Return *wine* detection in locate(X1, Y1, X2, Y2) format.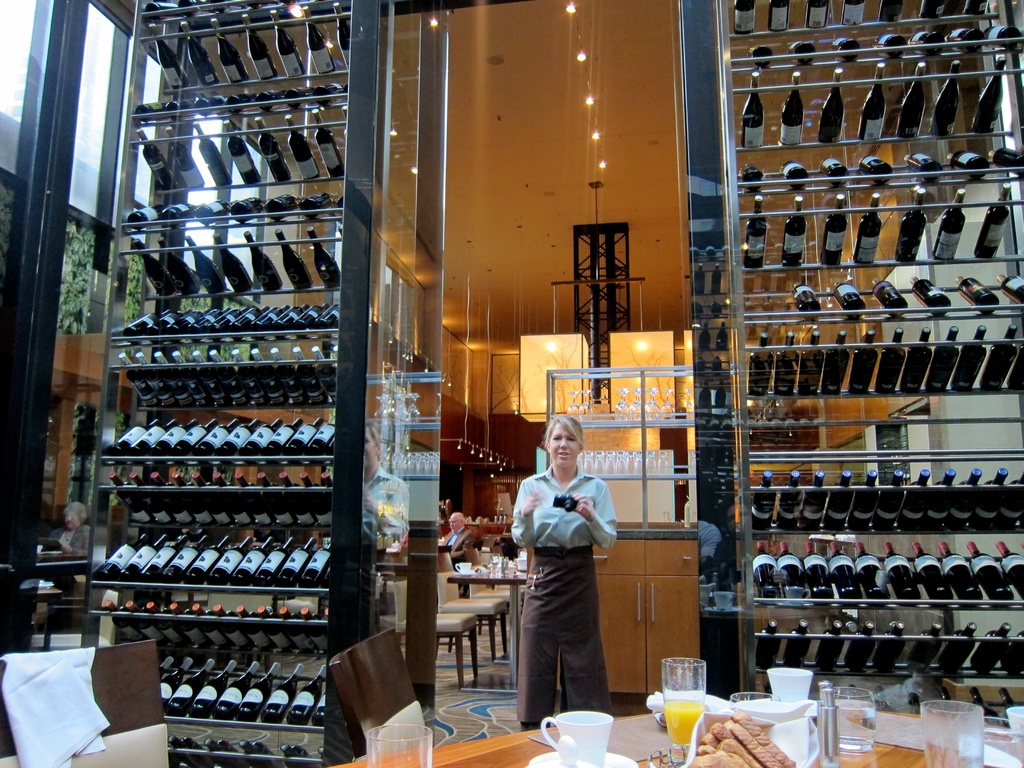
locate(904, 625, 945, 676).
